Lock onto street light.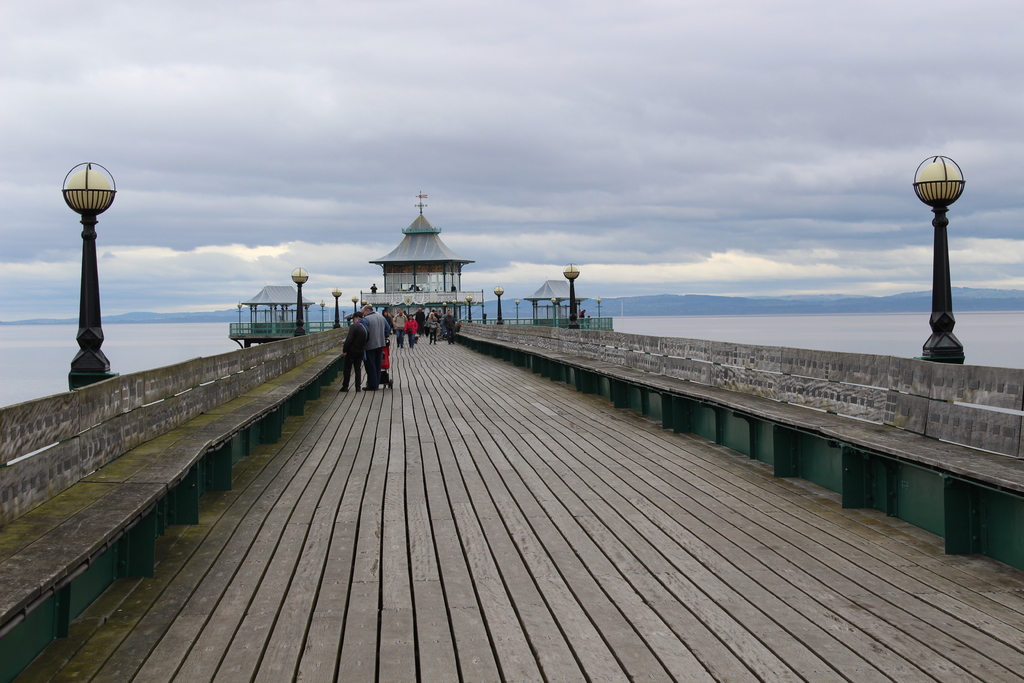
Locked: (x1=465, y1=293, x2=474, y2=322).
